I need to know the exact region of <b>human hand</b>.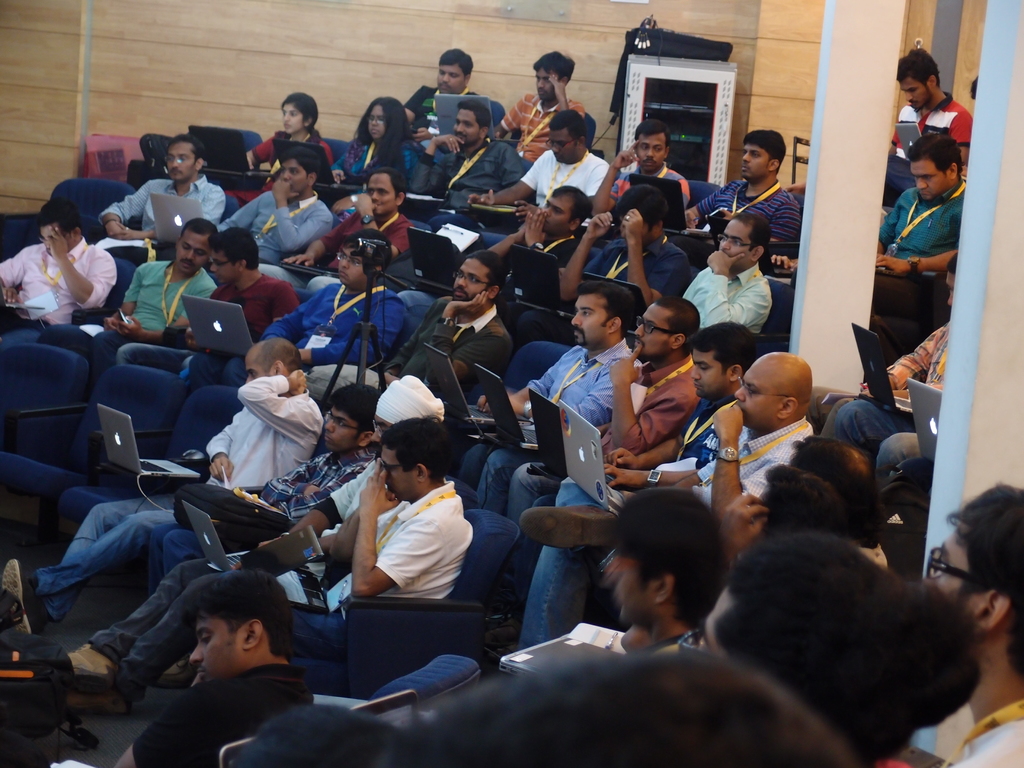
Region: <region>608, 343, 645, 388</region>.
